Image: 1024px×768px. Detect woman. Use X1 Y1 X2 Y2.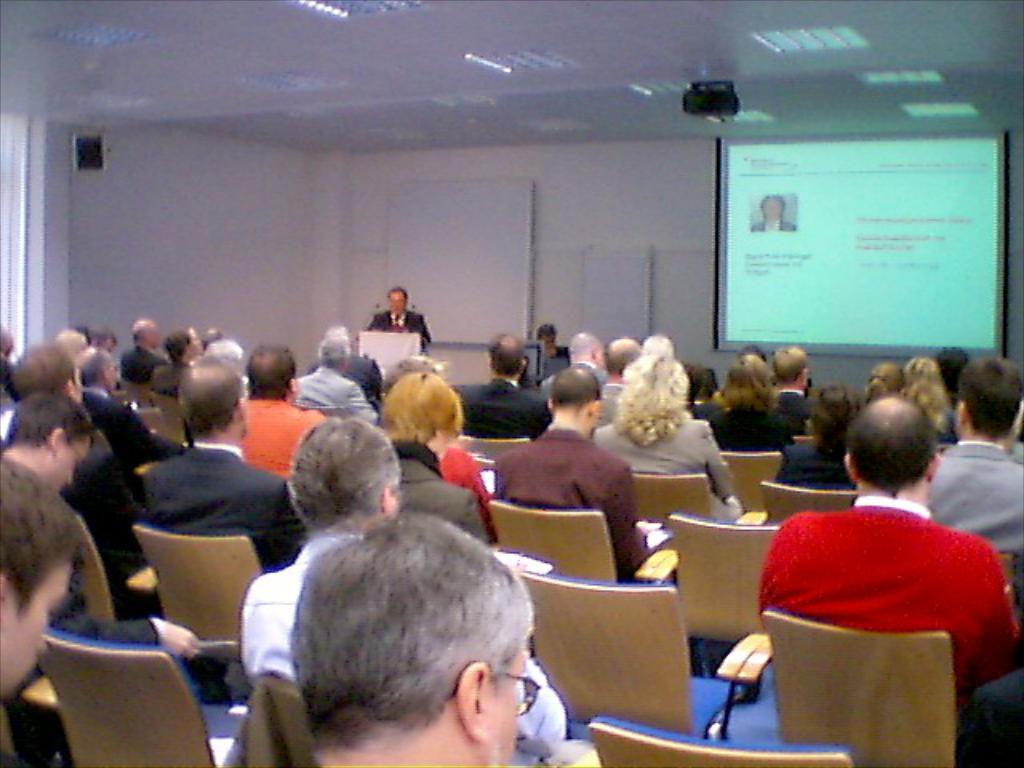
603 333 736 517.
